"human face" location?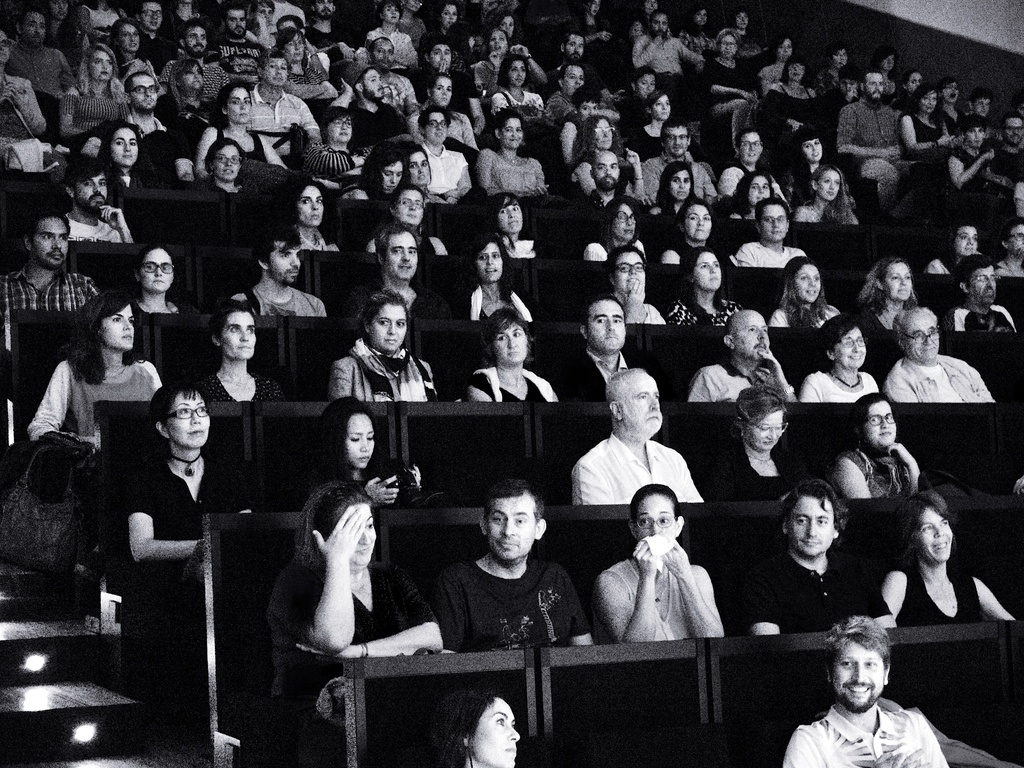
[381, 4, 399, 24]
